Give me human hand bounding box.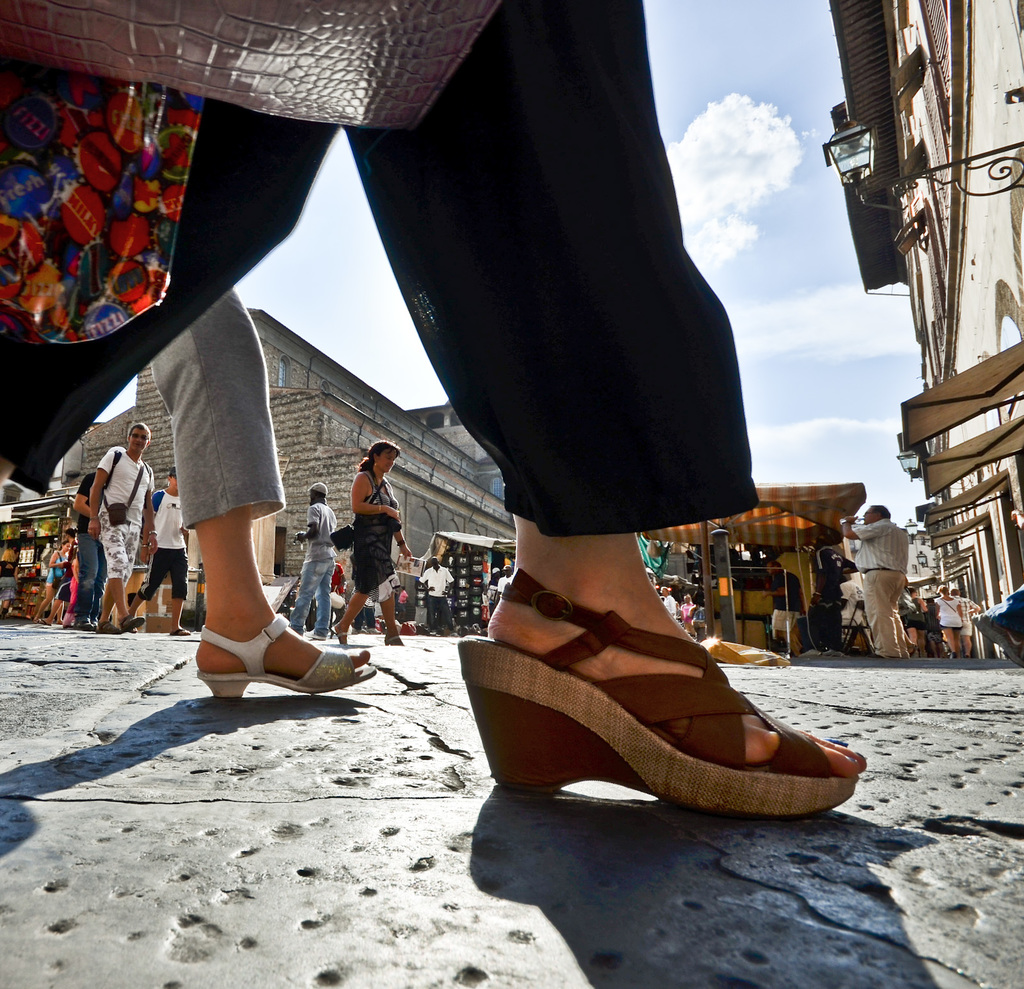
x1=398 y1=542 x2=412 y2=563.
